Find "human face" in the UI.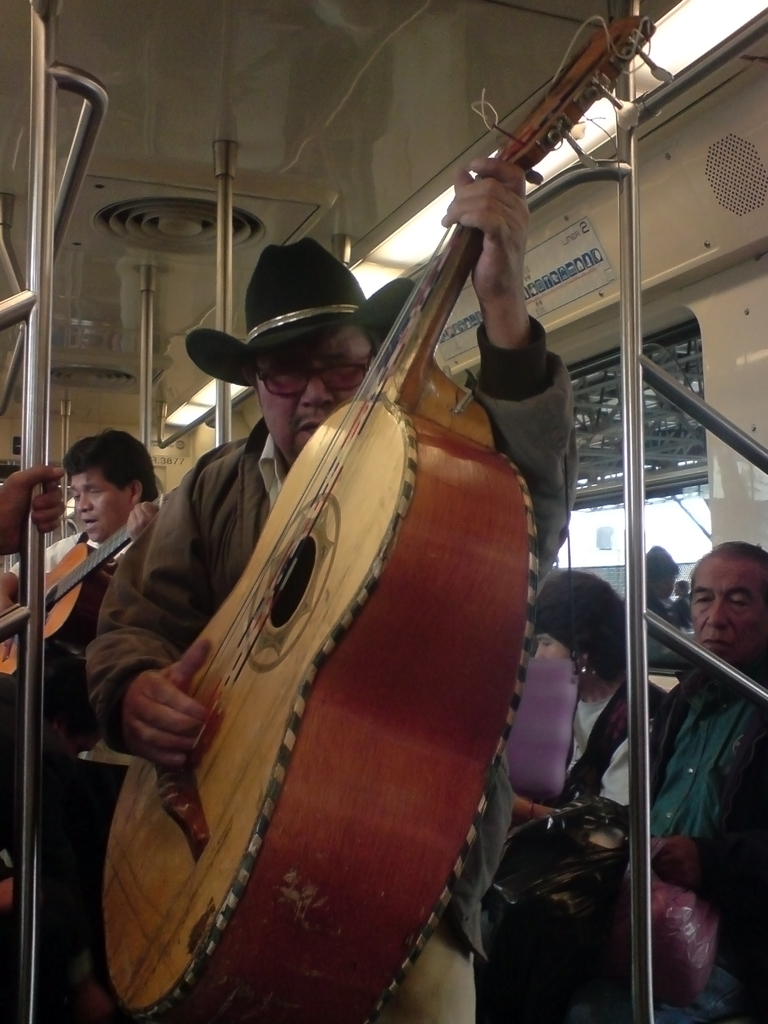
UI element at [256,329,372,462].
